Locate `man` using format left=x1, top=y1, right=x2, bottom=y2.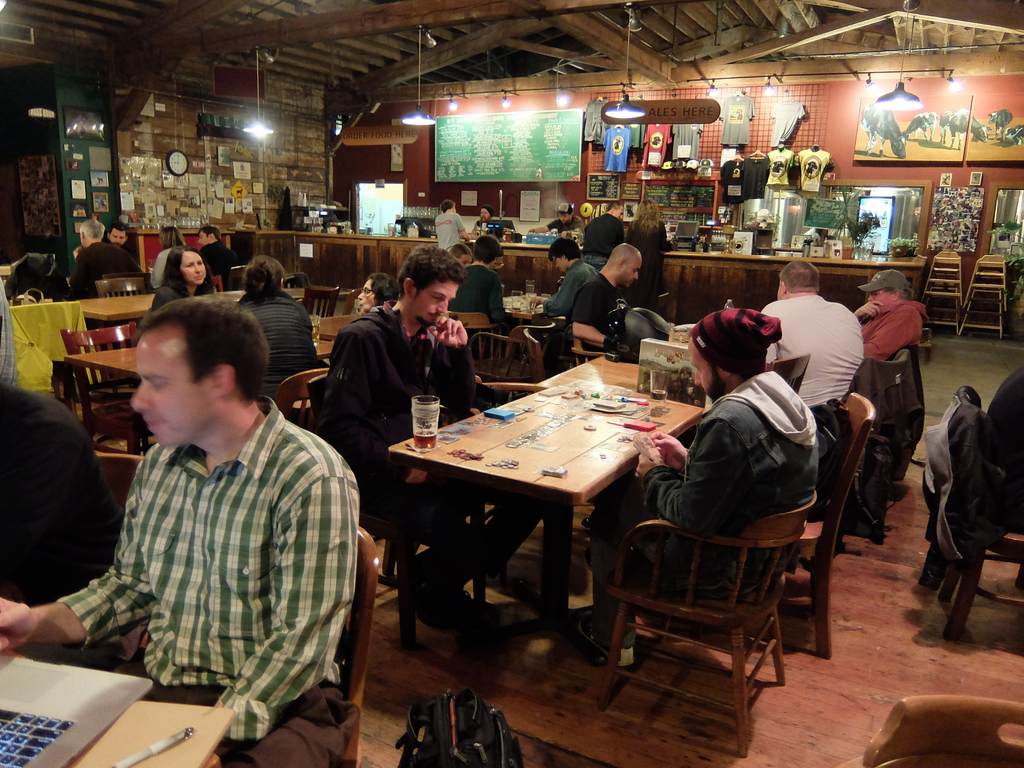
left=529, top=240, right=598, bottom=373.
